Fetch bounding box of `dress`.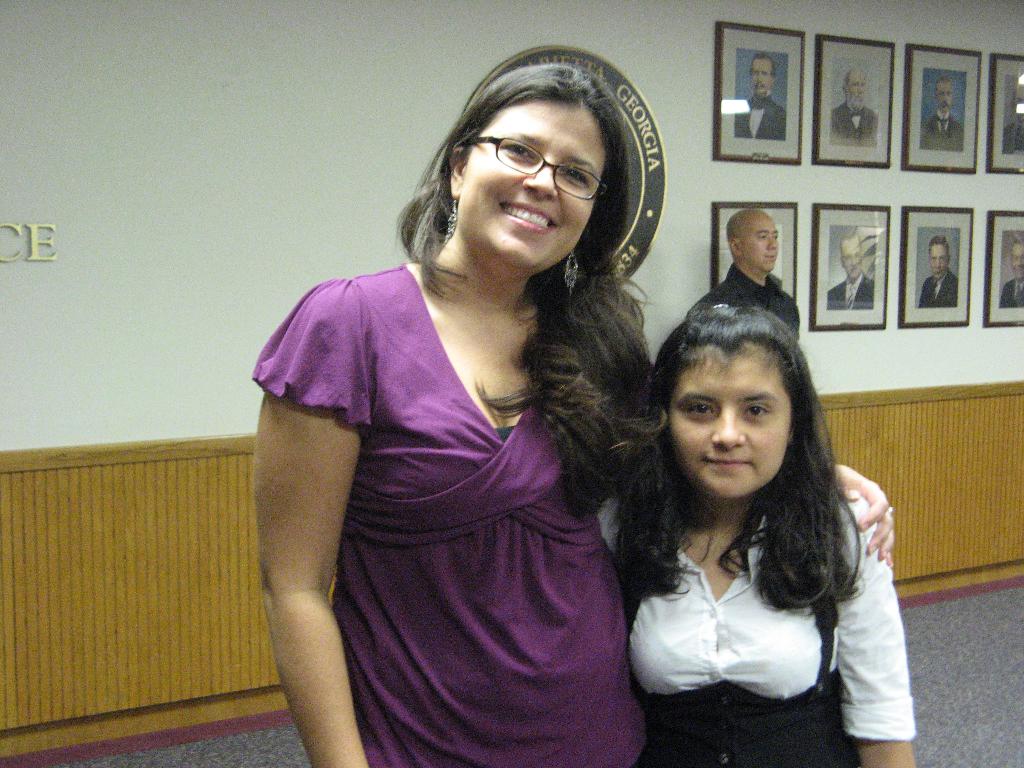
Bbox: 250:262:653:767.
